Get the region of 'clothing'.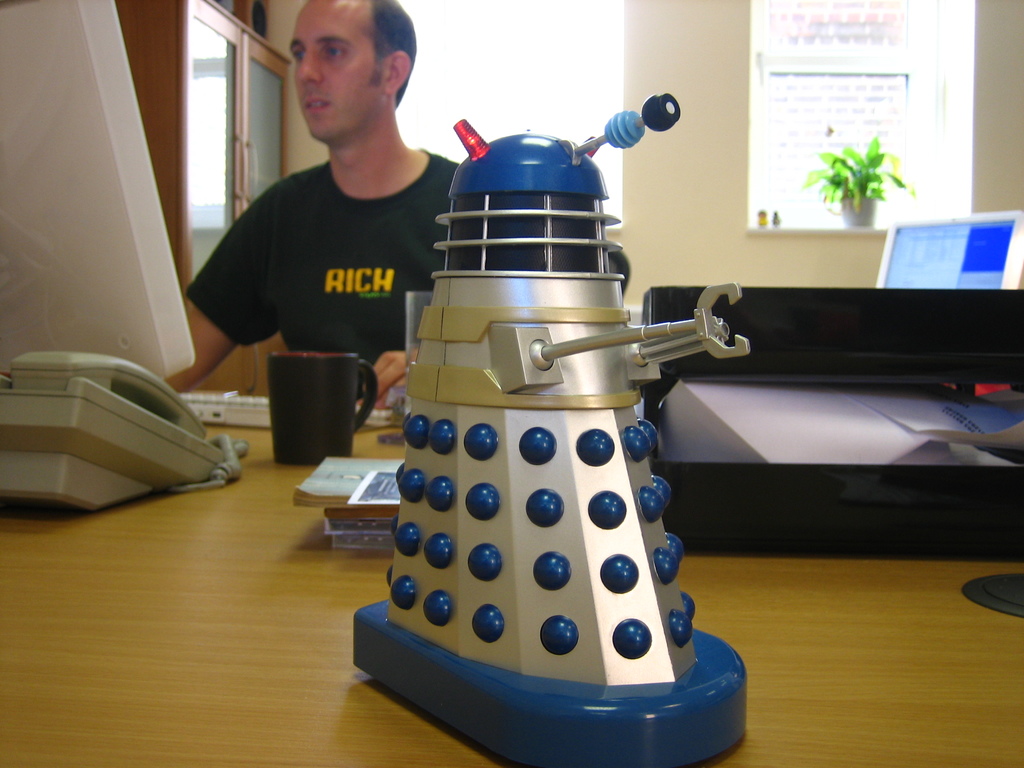
BBox(187, 147, 463, 413).
